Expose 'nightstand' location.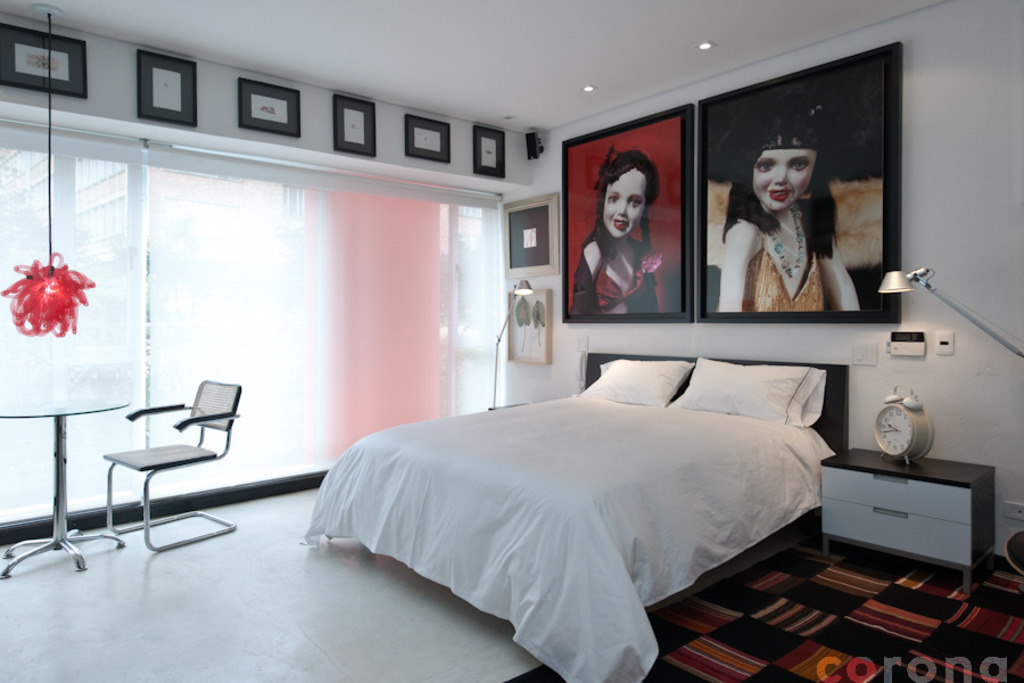
Exposed at 825 461 991 598.
